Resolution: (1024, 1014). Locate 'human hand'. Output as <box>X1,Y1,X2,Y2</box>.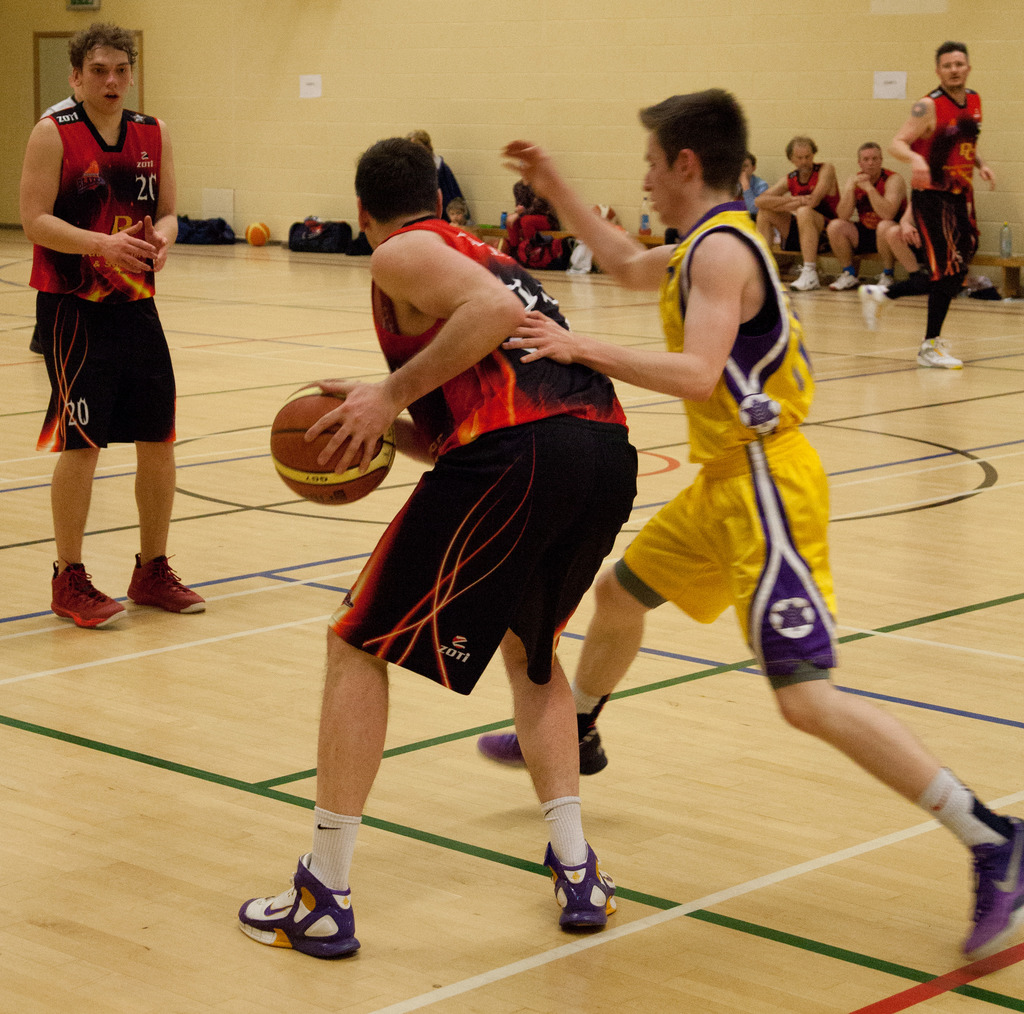
<box>102,216,158,277</box>.
